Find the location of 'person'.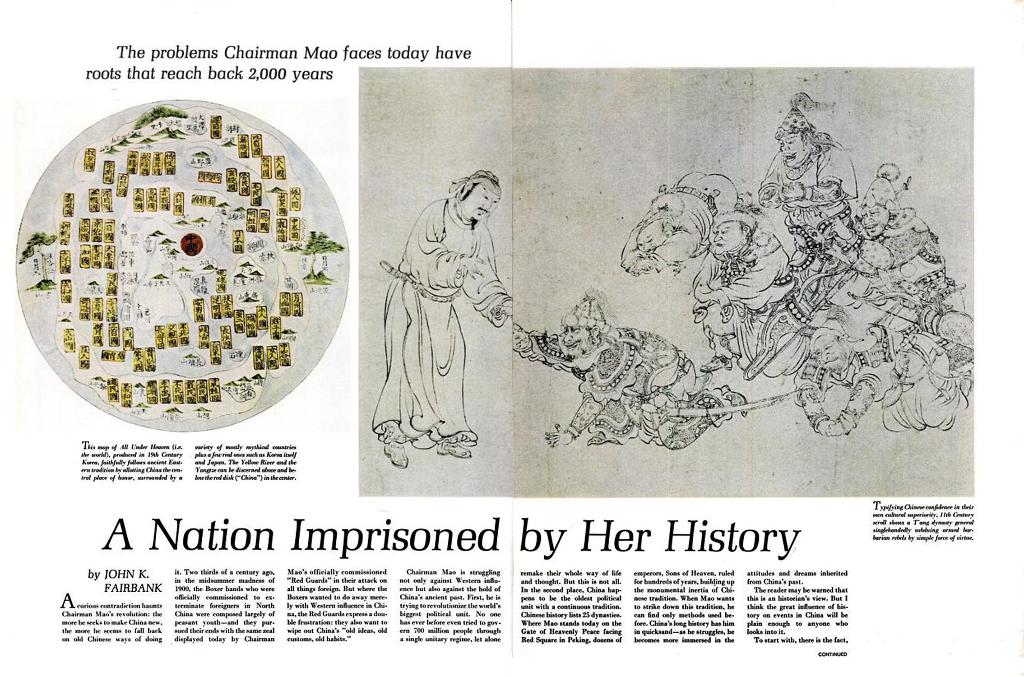
Location: 858, 172, 955, 294.
